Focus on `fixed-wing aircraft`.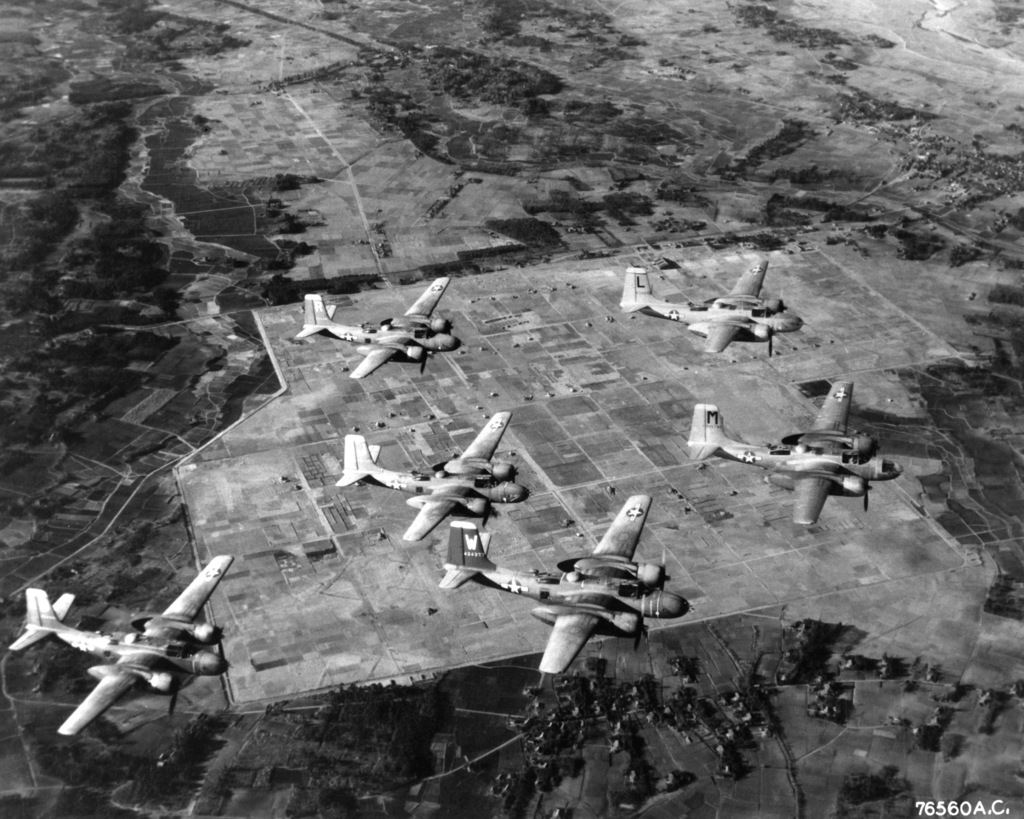
Focused at rect(299, 271, 486, 387).
